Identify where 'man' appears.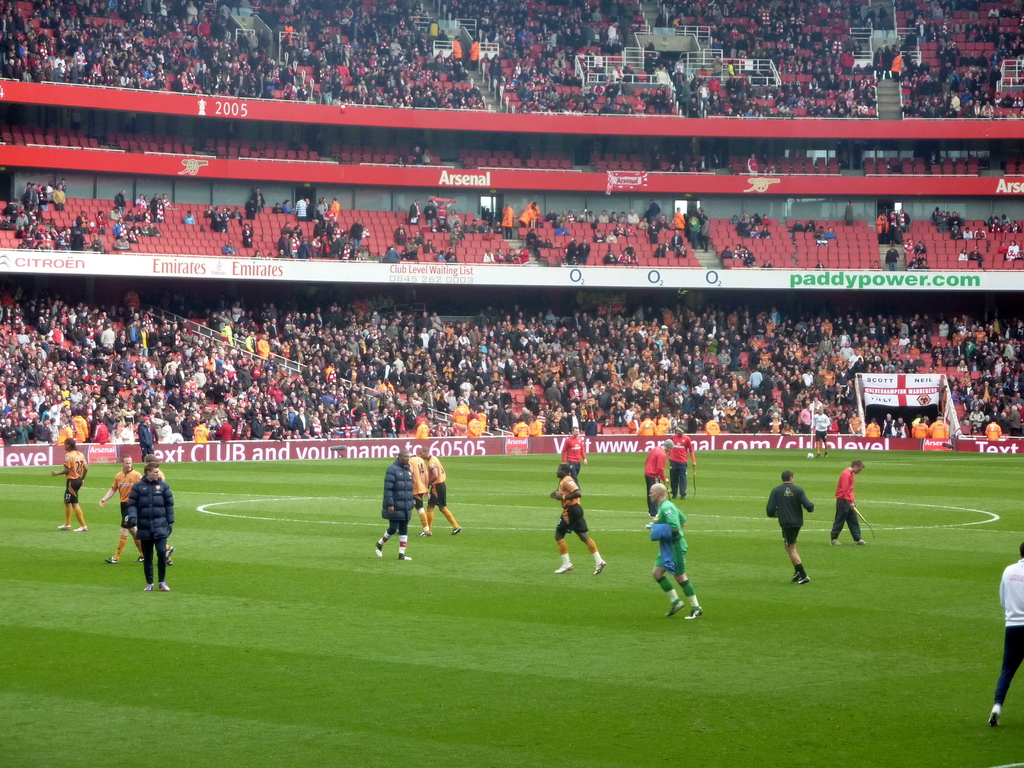
Appears at rect(51, 437, 88, 532).
